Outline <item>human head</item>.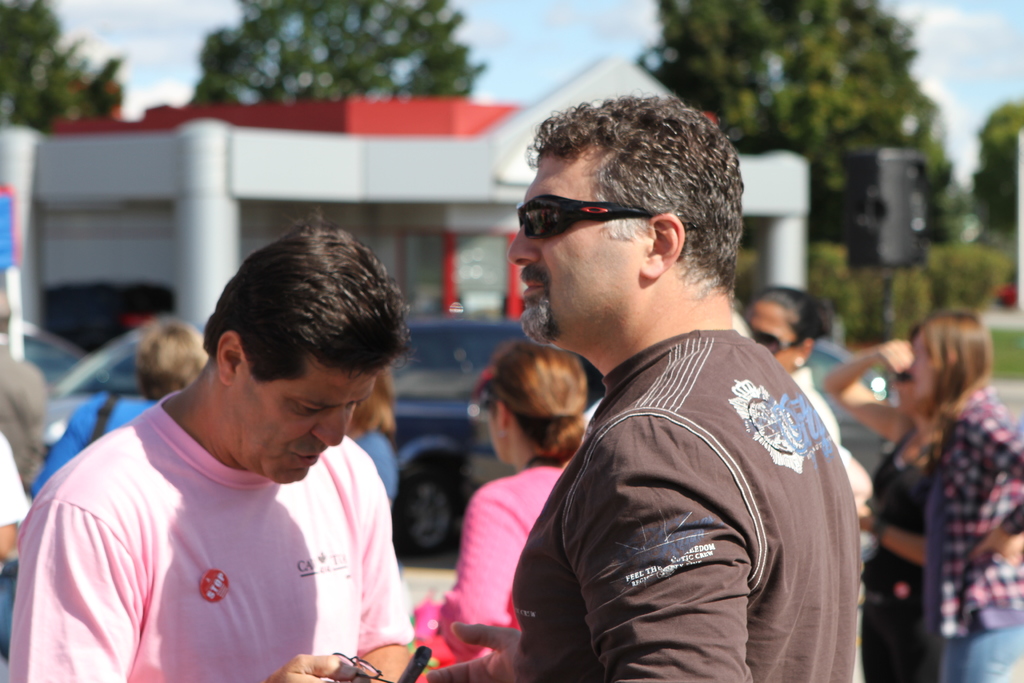
Outline: box(189, 229, 410, 483).
